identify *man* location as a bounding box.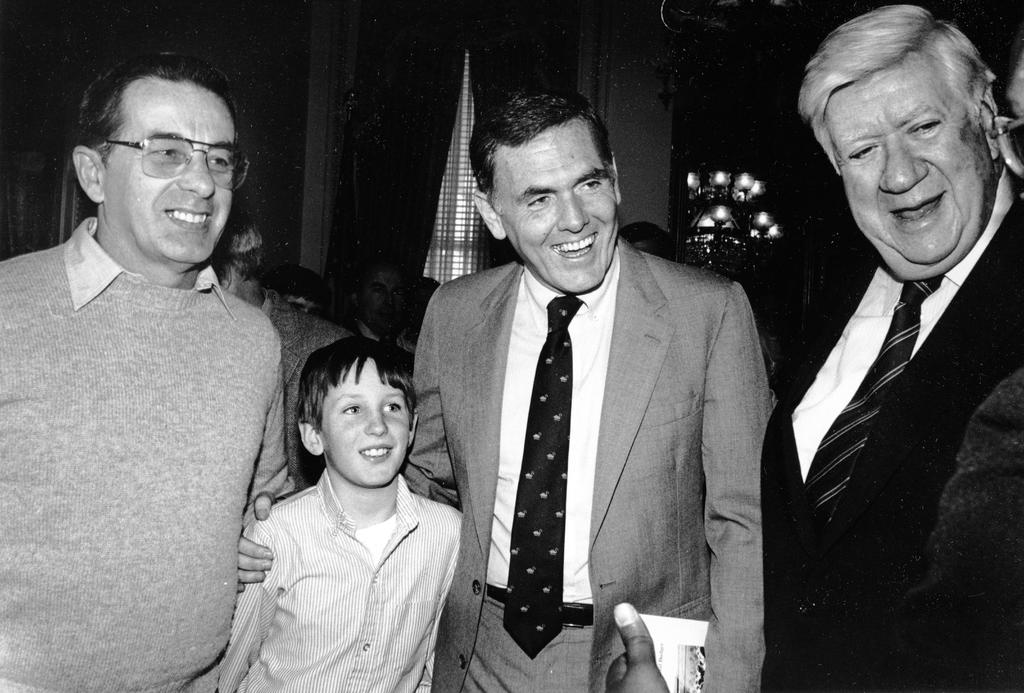
x1=740 y1=2 x2=1021 y2=692.
